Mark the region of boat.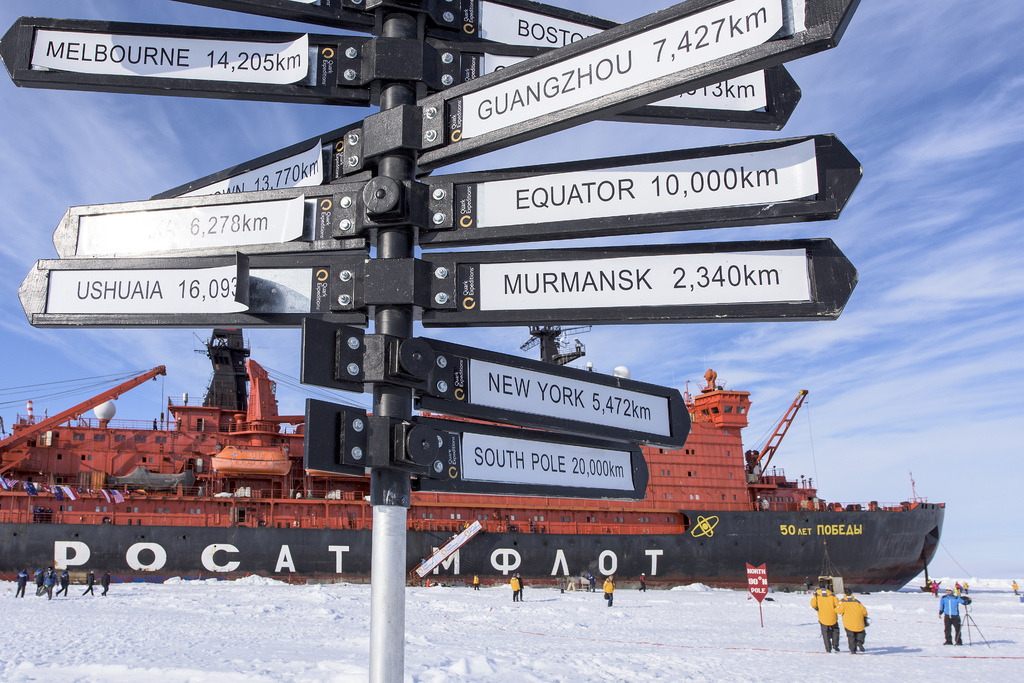
Region: [0,322,947,595].
